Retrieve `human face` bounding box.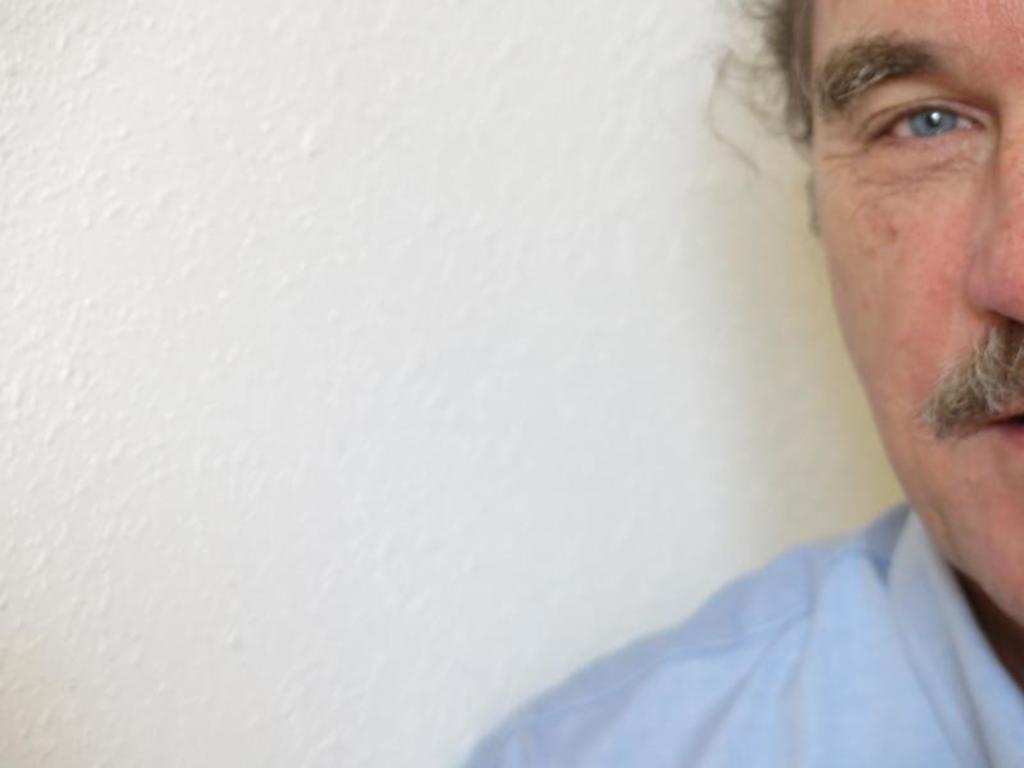
Bounding box: {"x1": 812, "y1": 0, "x2": 1023, "y2": 630}.
